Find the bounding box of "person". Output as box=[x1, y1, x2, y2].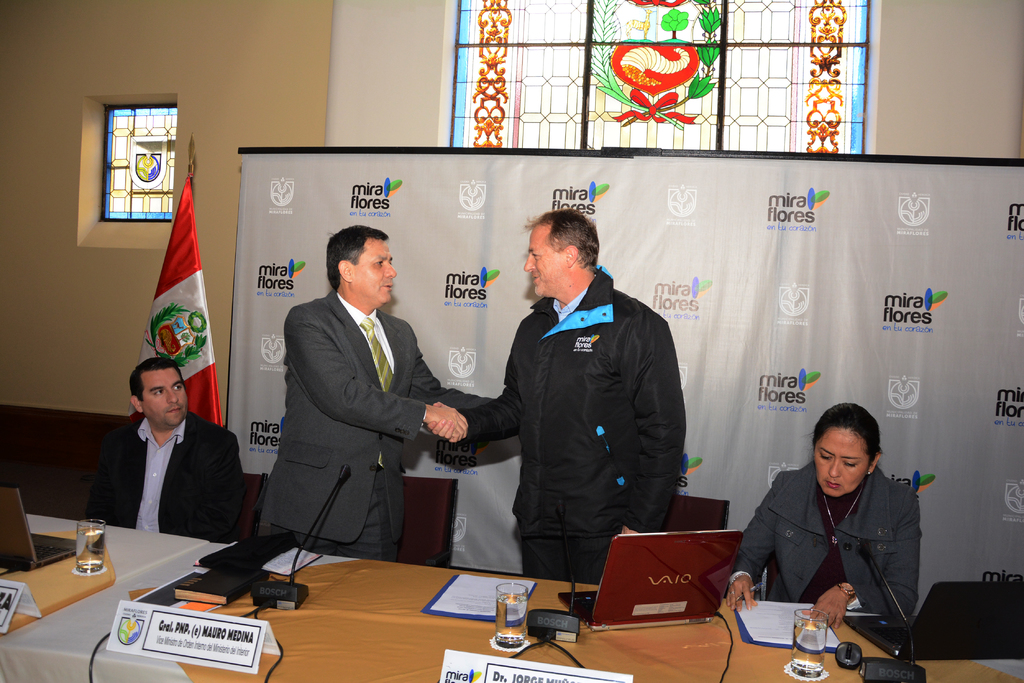
box=[426, 208, 700, 586].
